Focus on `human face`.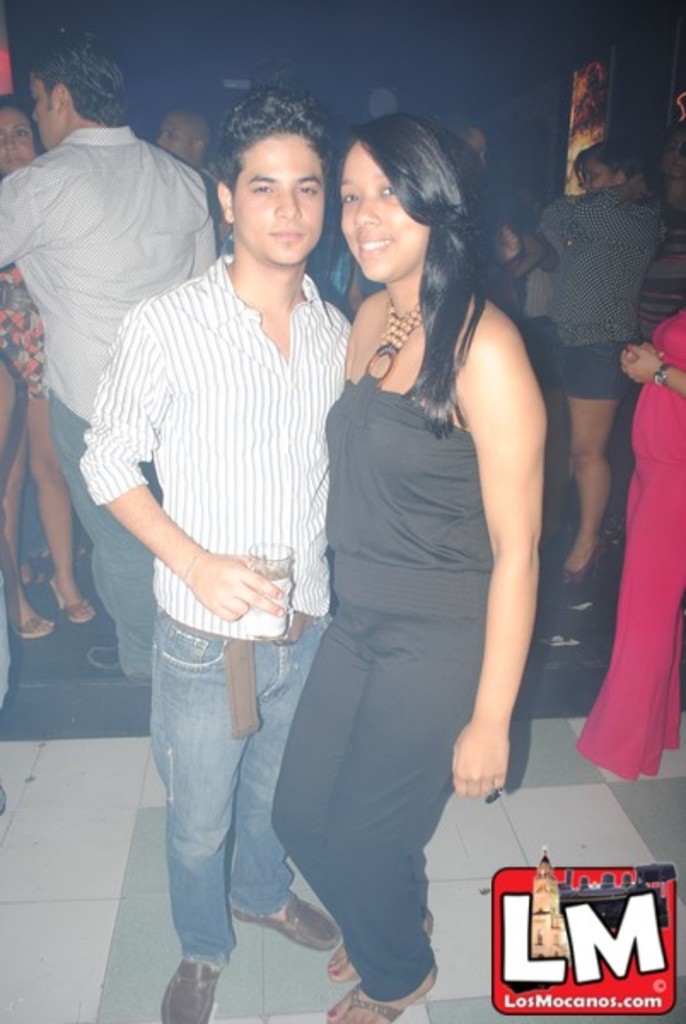
Focused at (584,162,614,193).
